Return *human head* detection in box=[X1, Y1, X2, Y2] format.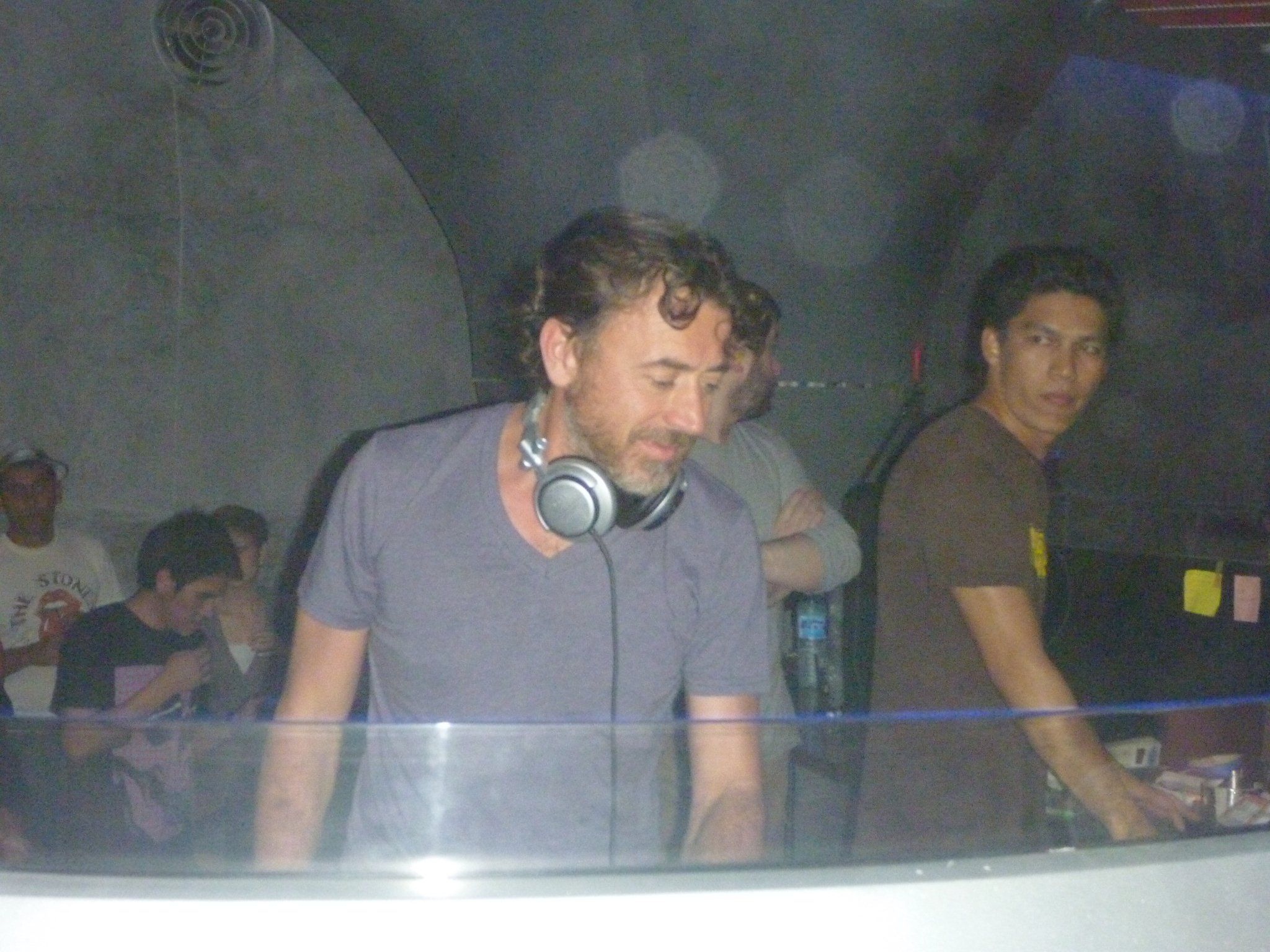
box=[605, 151, 698, 267].
